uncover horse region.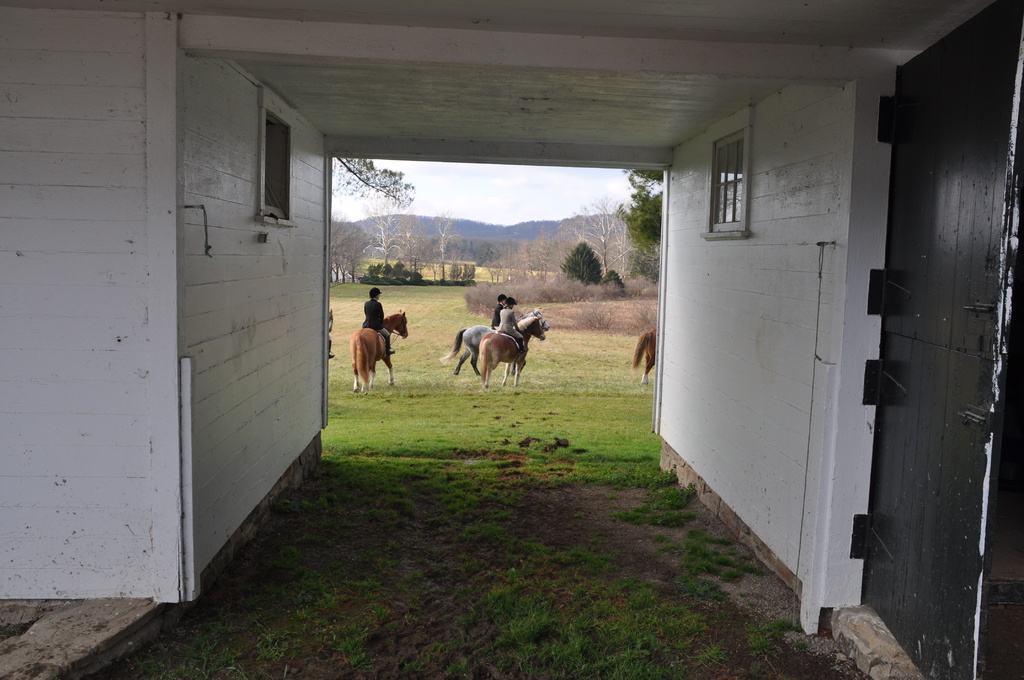
Uncovered: bbox=[632, 328, 658, 382].
